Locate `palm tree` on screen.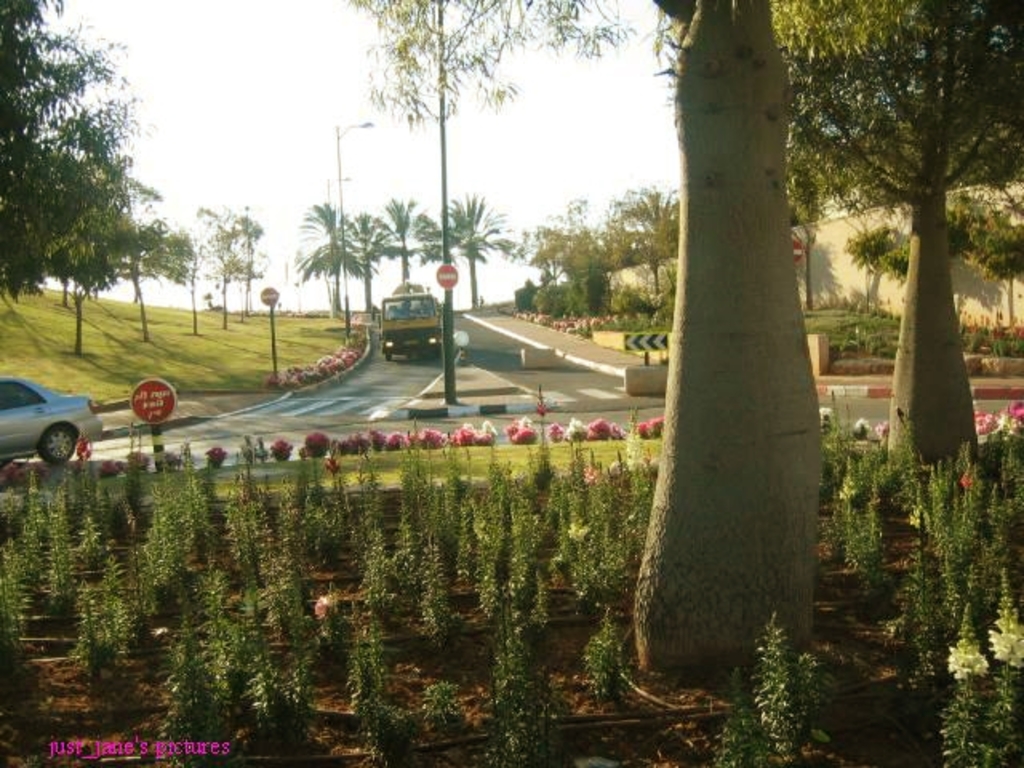
On screen at 386, 202, 469, 302.
